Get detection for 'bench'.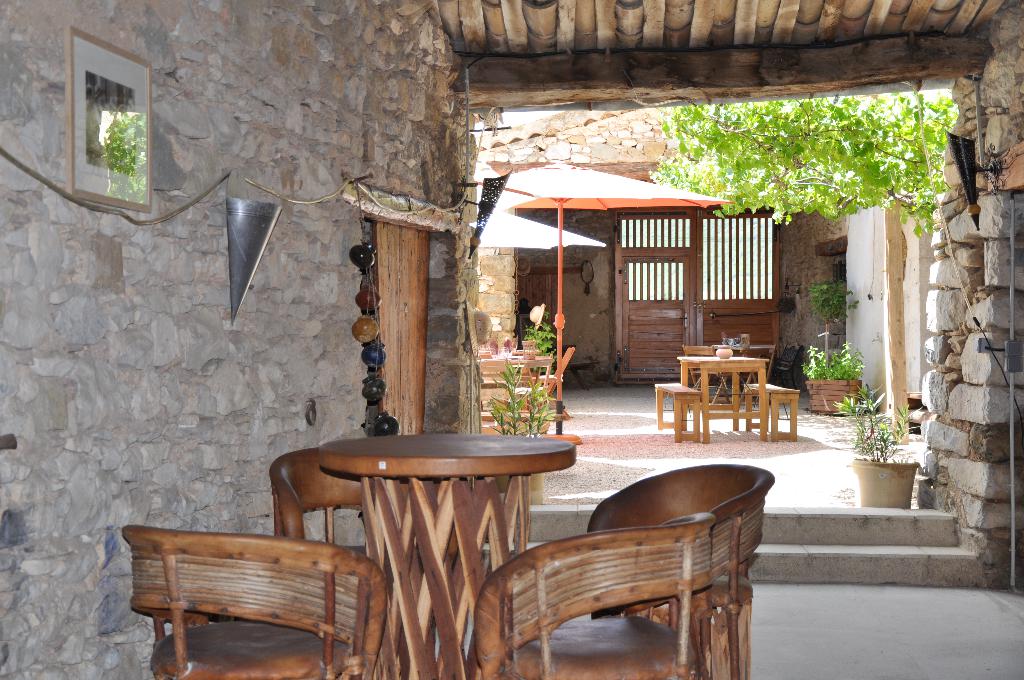
Detection: (x1=656, y1=380, x2=701, y2=442).
